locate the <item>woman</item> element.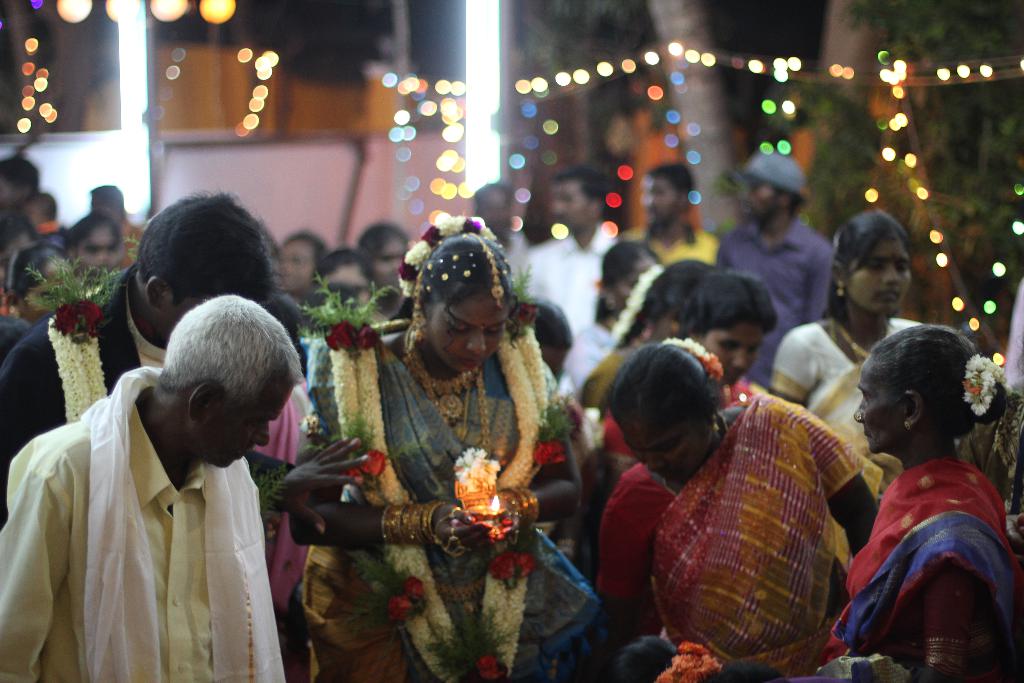
Element bbox: pyautogui.locateOnScreen(353, 227, 414, 331).
